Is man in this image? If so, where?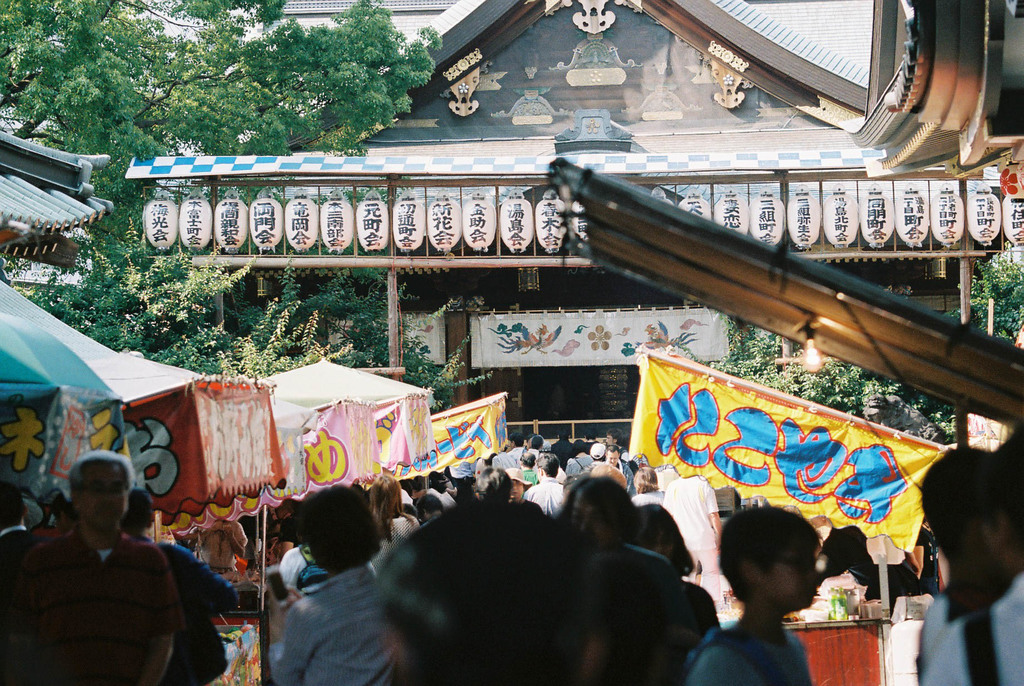
Yes, at 10,459,218,684.
